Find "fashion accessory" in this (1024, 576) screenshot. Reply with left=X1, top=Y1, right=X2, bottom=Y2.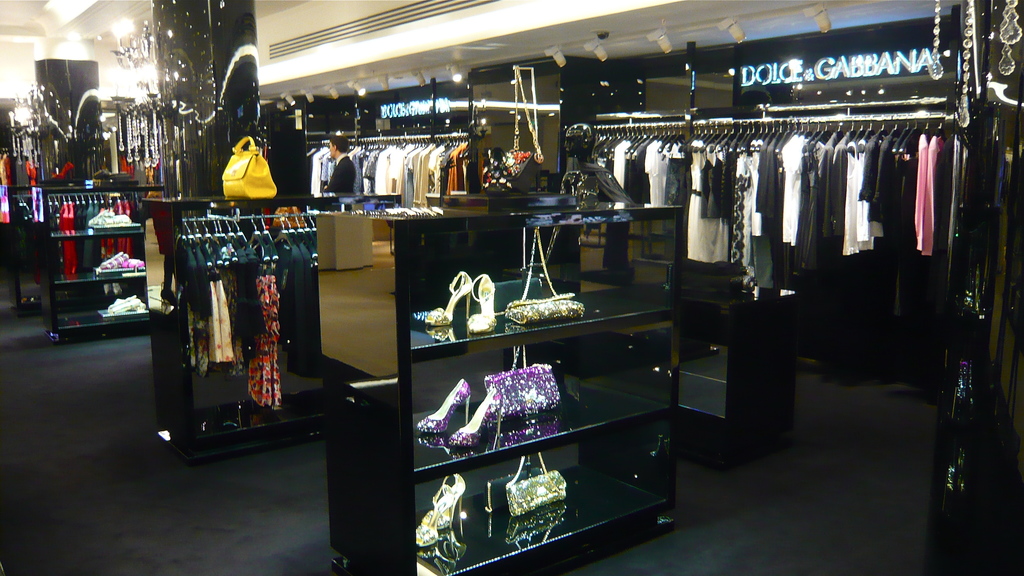
left=464, top=269, right=500, bottom=337.
